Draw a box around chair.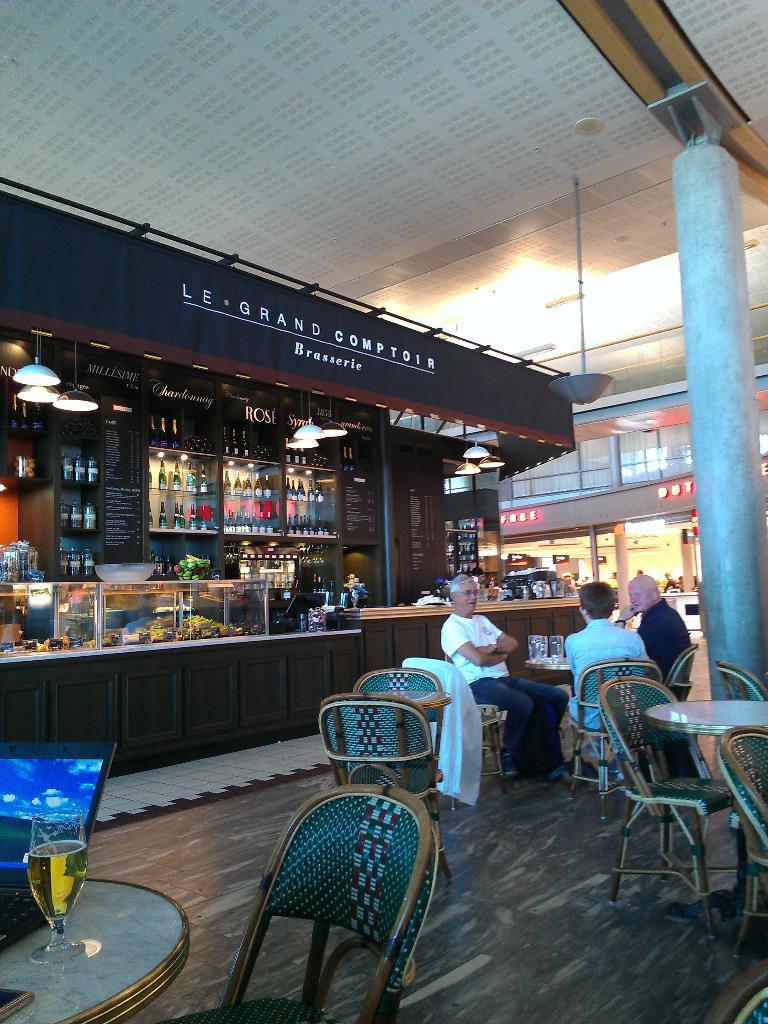
(714,657,767,700).
